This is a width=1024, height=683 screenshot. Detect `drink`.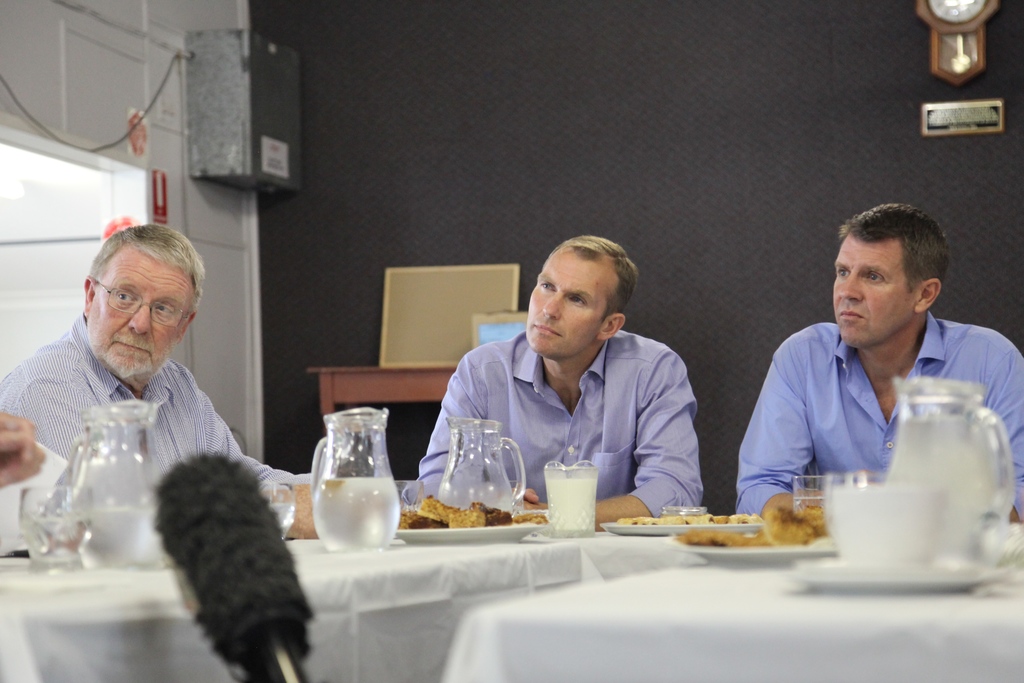
x1=885, y1=416, x2=1005, y2=579.
